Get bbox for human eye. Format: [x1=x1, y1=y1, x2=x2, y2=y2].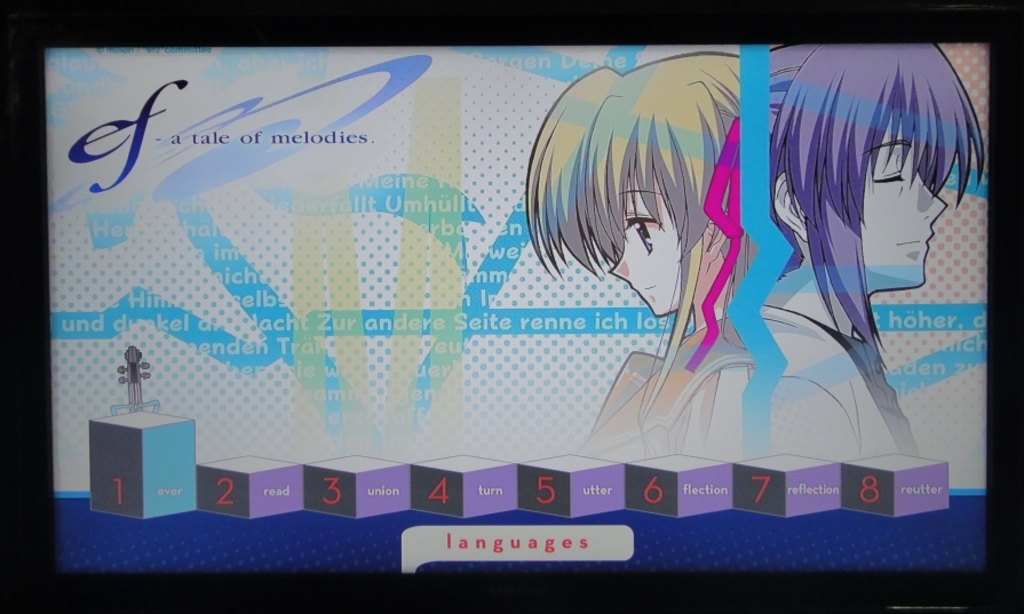
[x1=870, y1=164, x2=911, y2=186].
